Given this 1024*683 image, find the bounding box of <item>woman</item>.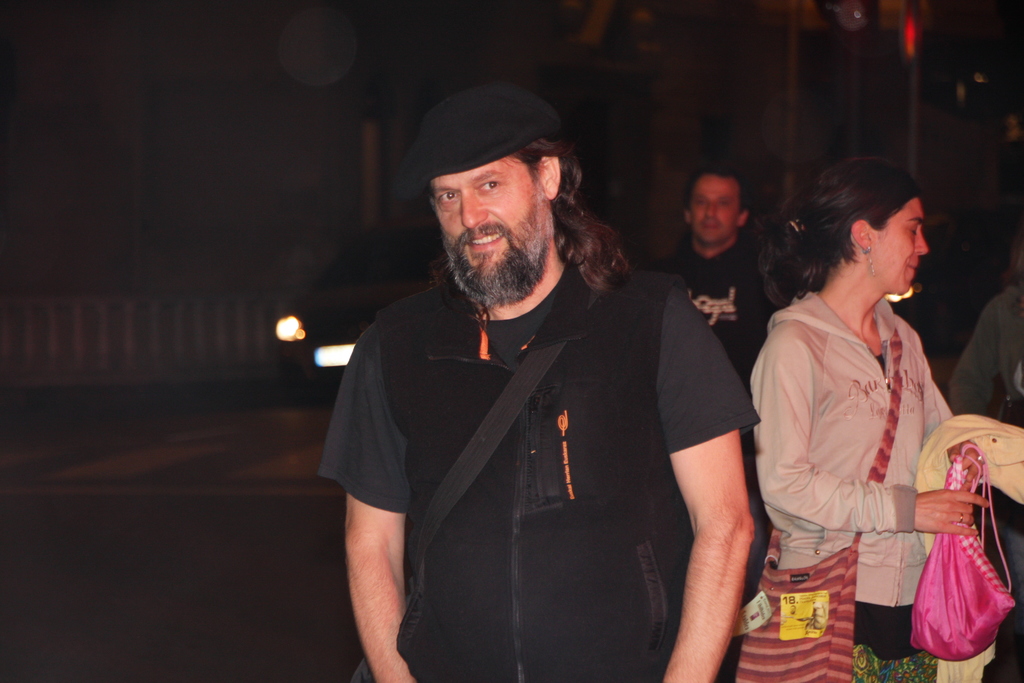
(754, 155, 997, 672).
